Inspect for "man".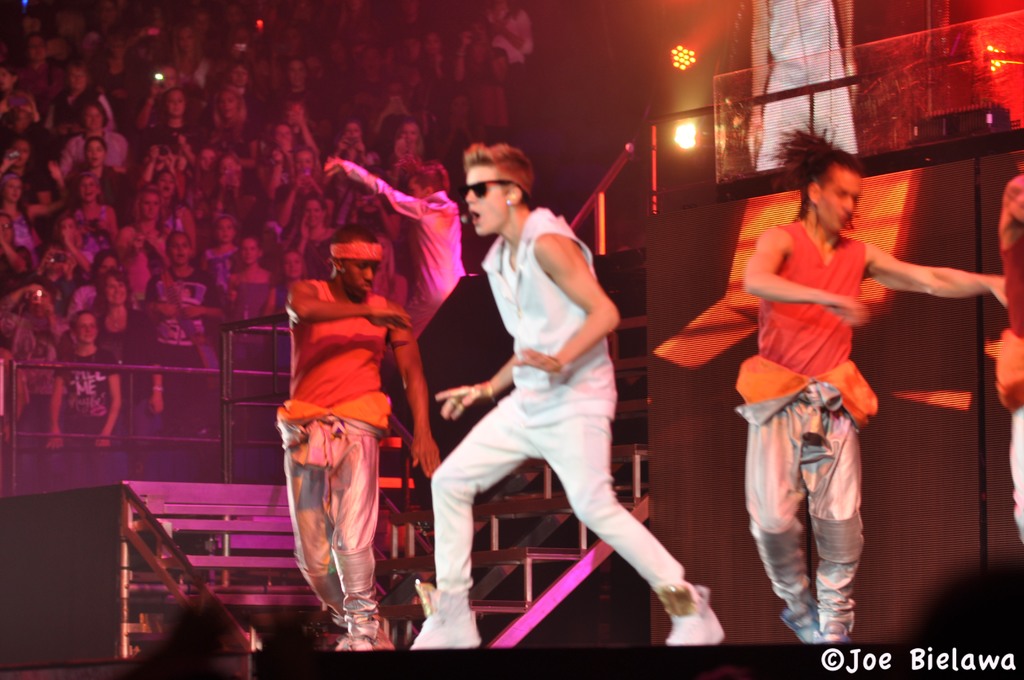
Inspection: [left=403, top=142, right=726, bottom=645].
